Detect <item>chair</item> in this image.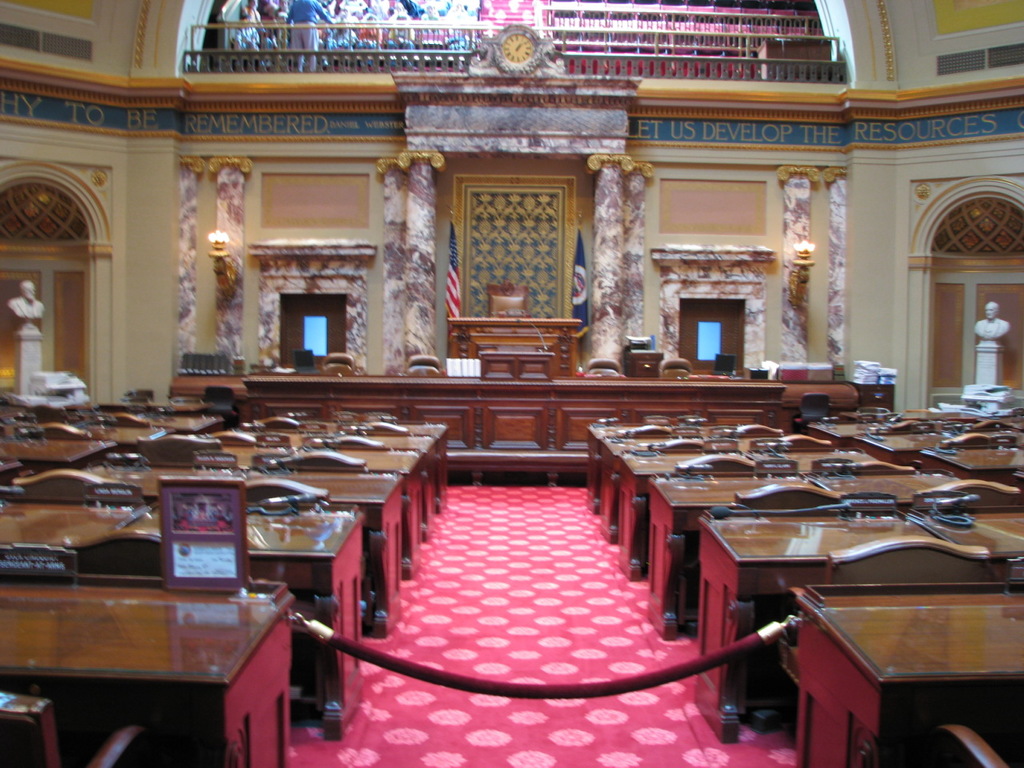
Detection: l=242, t=478, r=330, b=512.
